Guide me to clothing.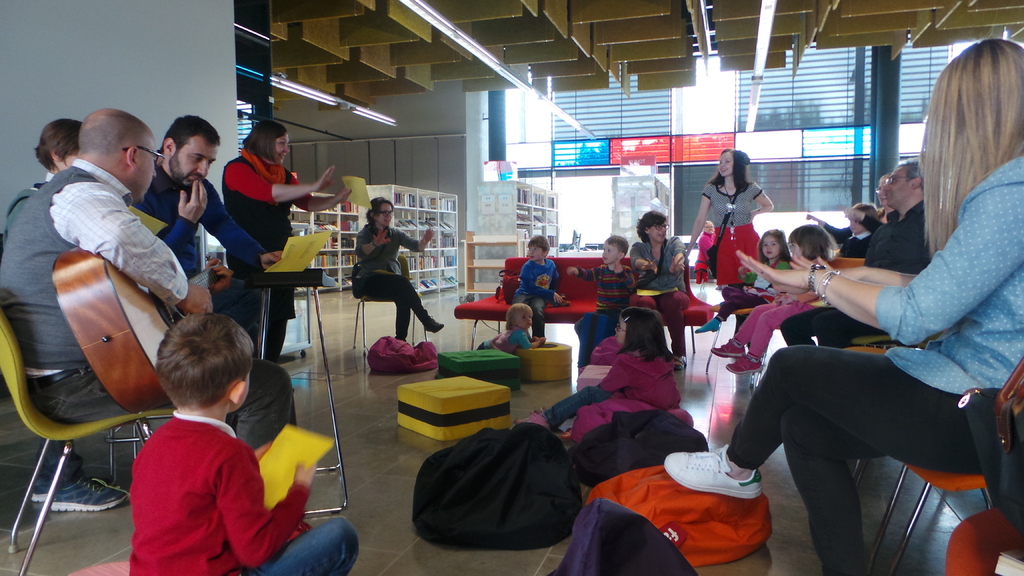
Guidance: 0,154,191,486.
